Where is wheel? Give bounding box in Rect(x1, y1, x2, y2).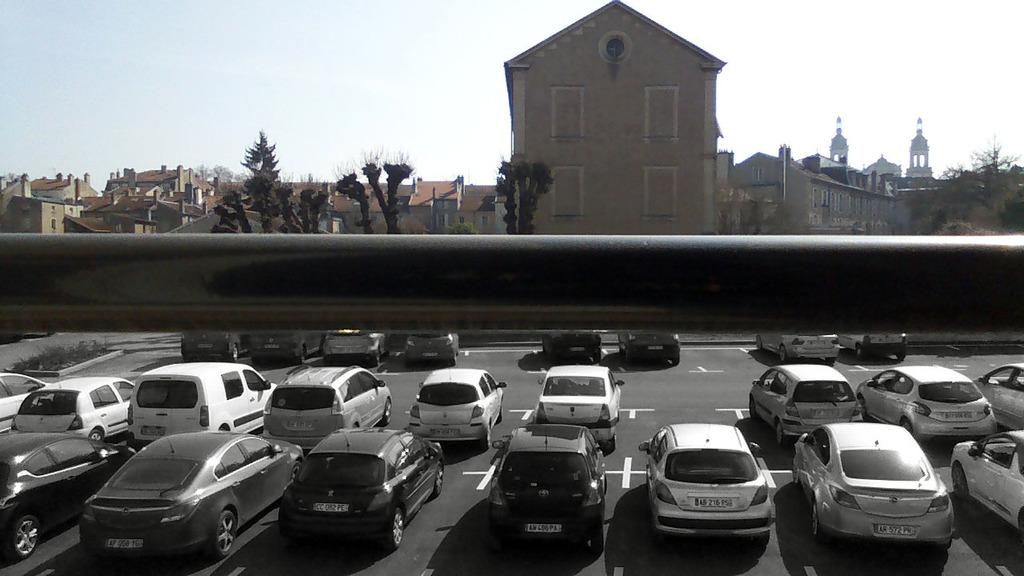
Rect(387, 506, 405, 546).
